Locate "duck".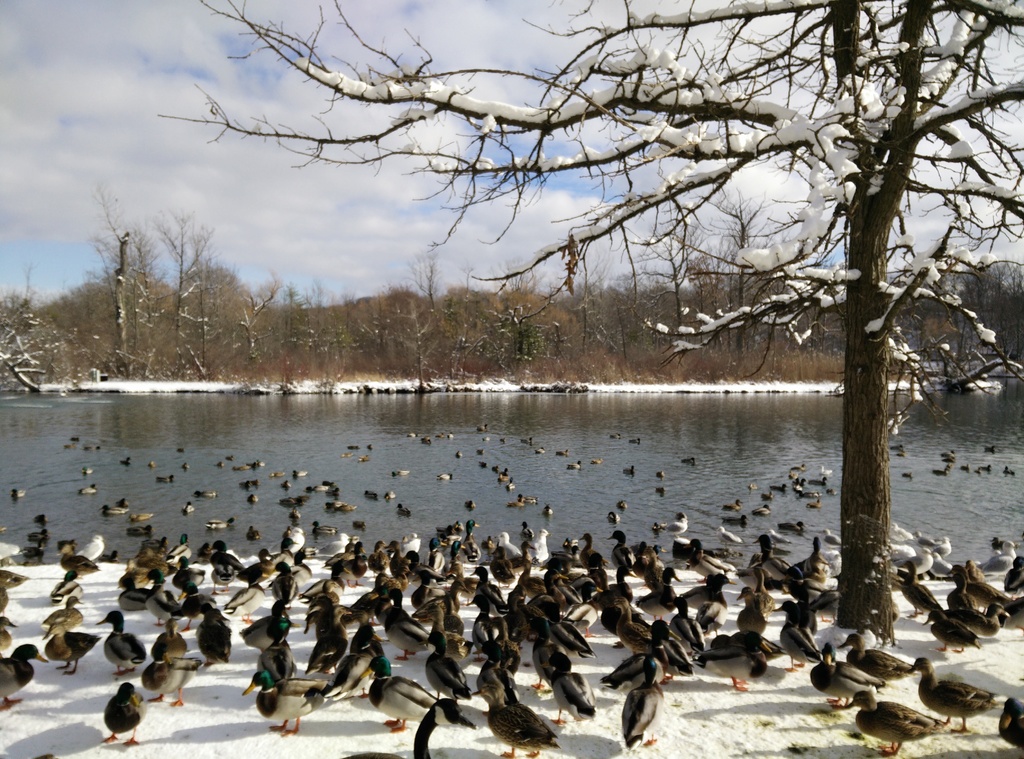
Bounding box: 323, 541, 357, 568.
